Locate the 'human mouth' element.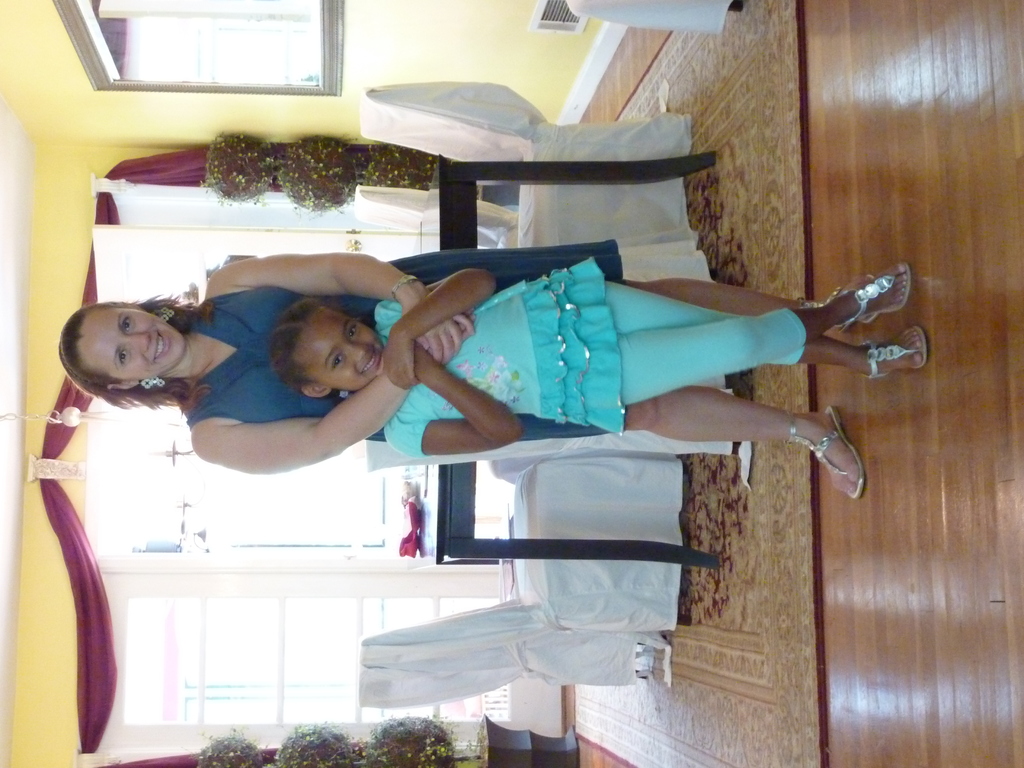
Element bbox: 358,351,376,378.
